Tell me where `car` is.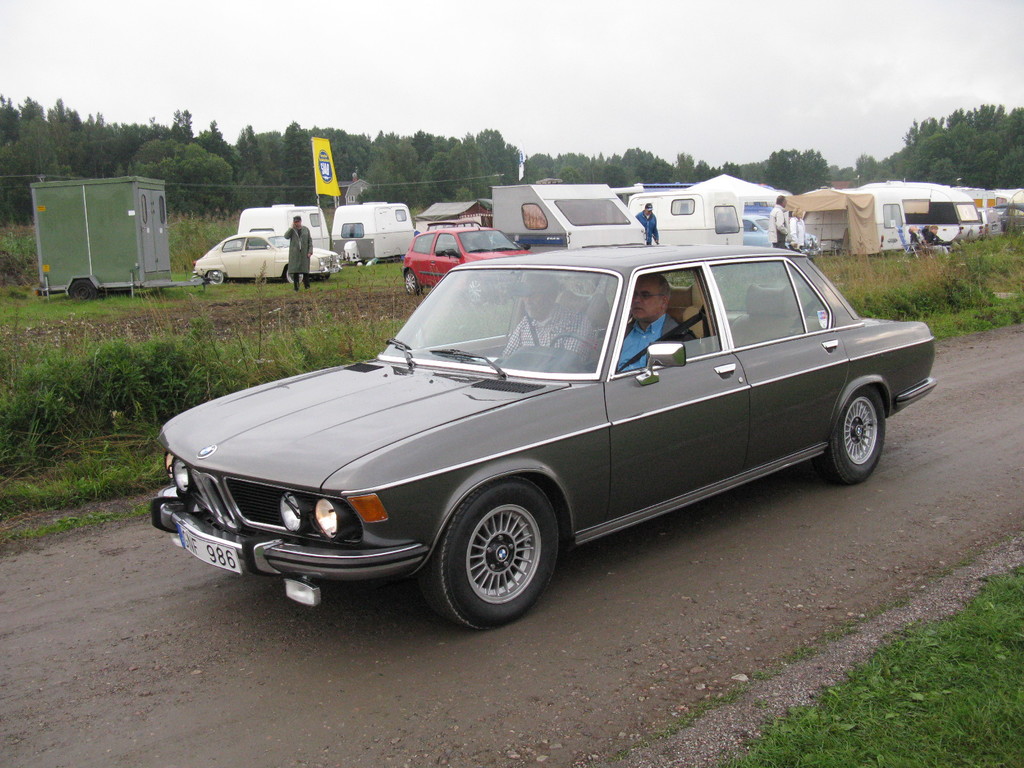
`car` is at [x1=401, y1=224, x2=536, y2=297].
